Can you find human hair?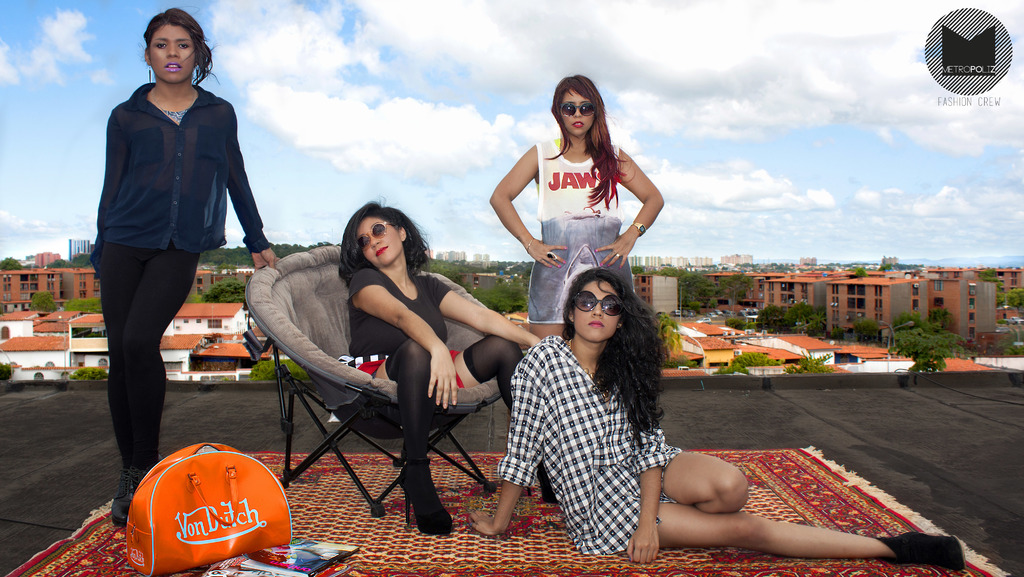
Yes, bounding box: [541,73,637,211].
